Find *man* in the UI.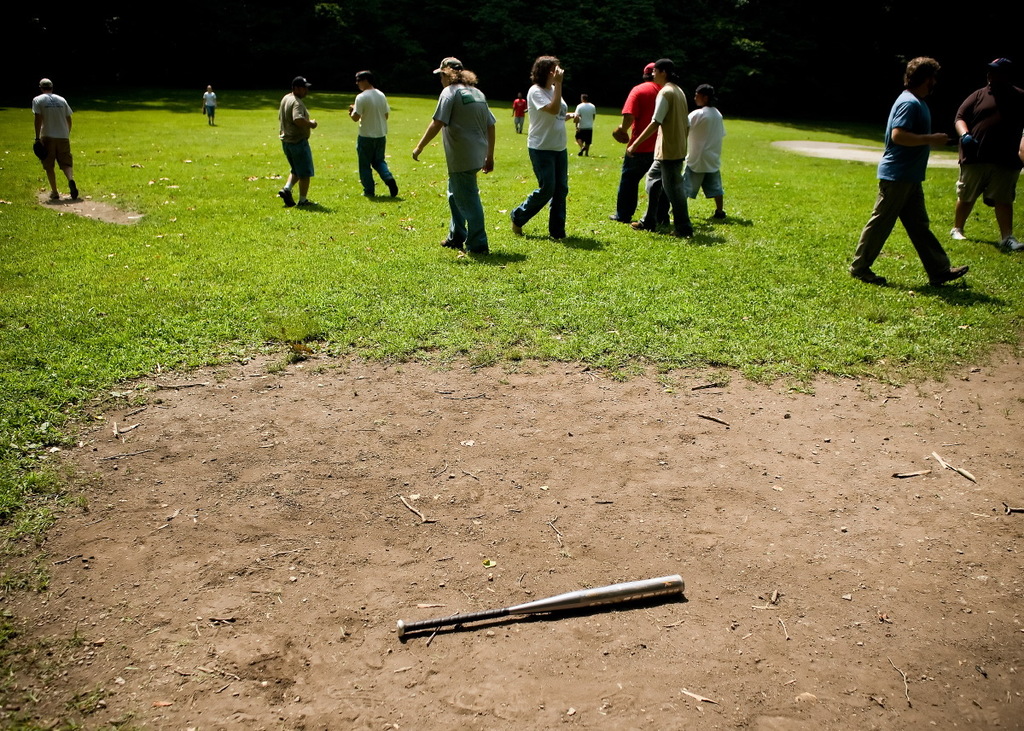
UI element at detection(852, 55, 969, 287).
